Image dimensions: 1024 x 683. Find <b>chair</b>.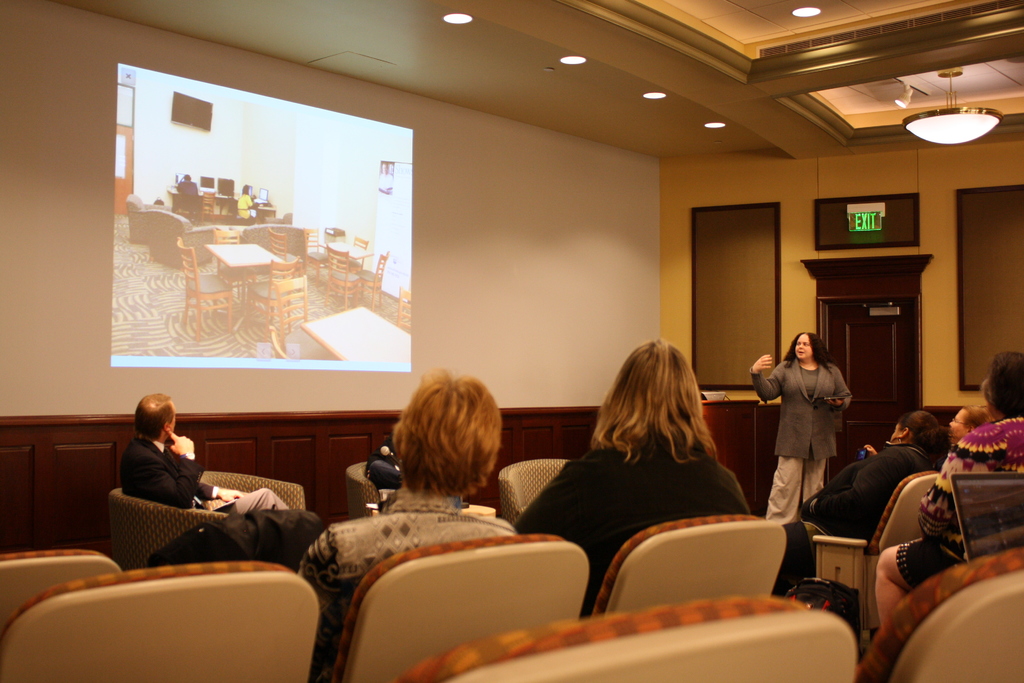
(408, 598, 859, 682).
